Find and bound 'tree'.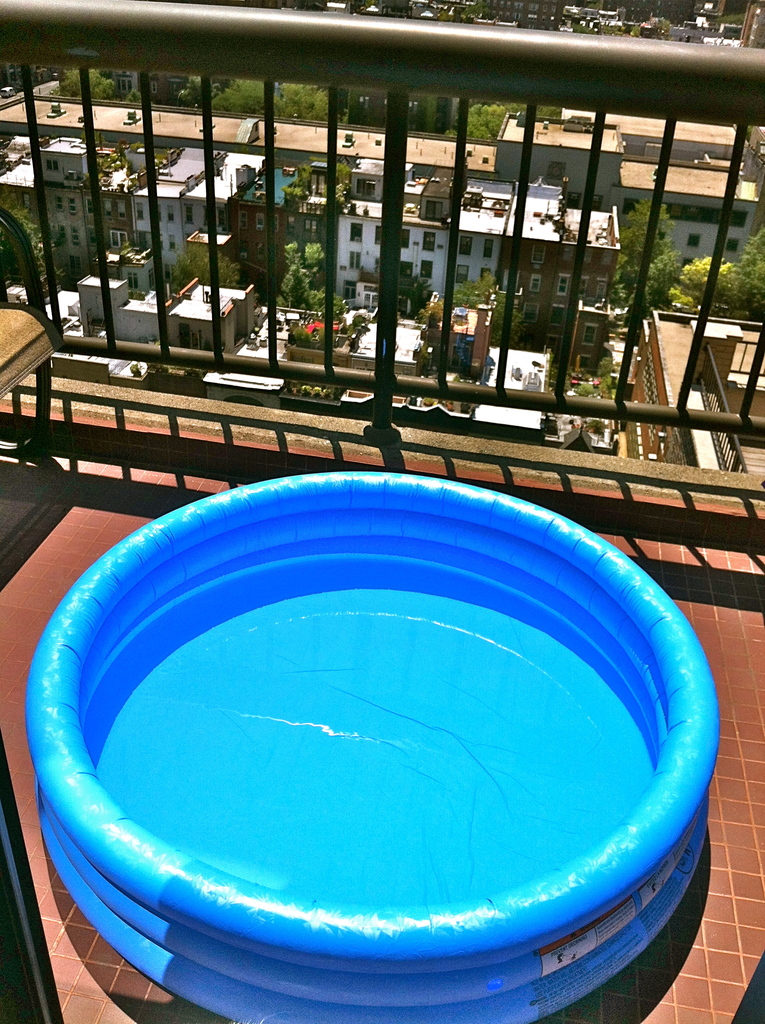
Bound: 740 227 764 321.
